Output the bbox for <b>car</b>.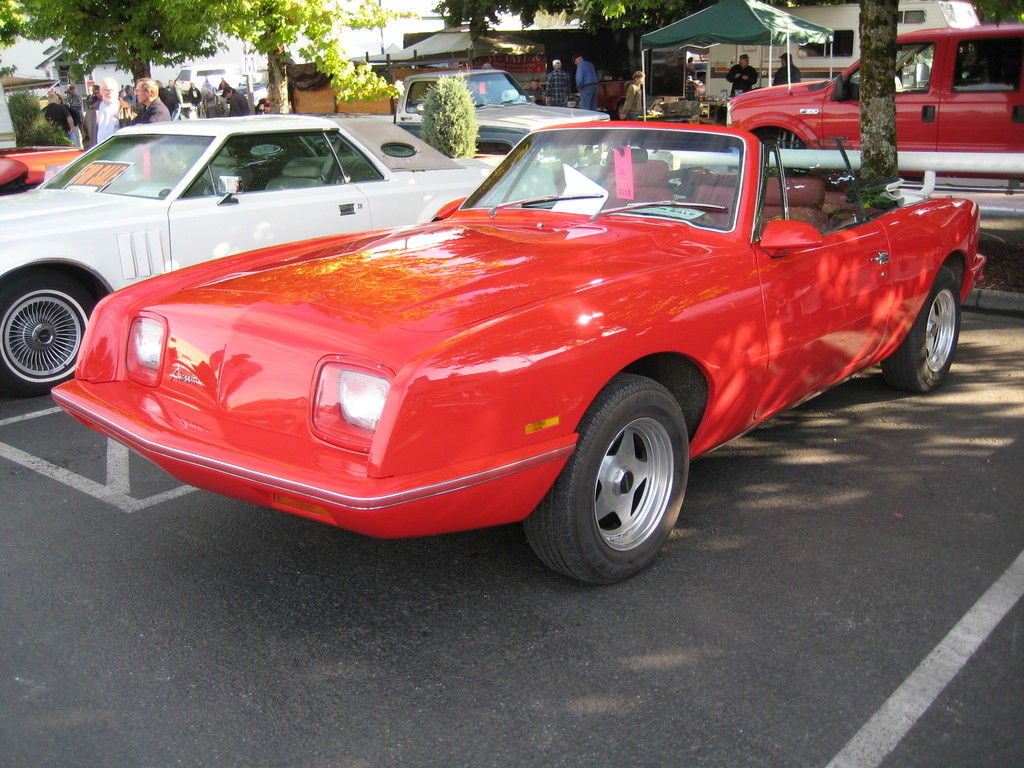
detection(728, 31, 1023, 191).
